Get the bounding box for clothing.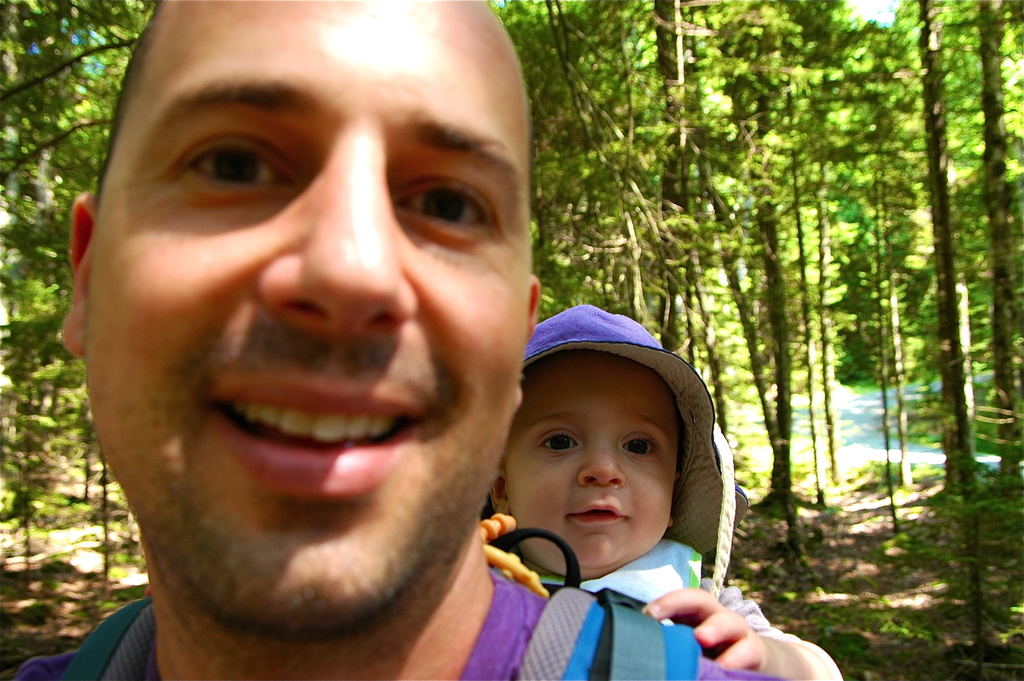
l=0, t=568, r=785, b=680.
